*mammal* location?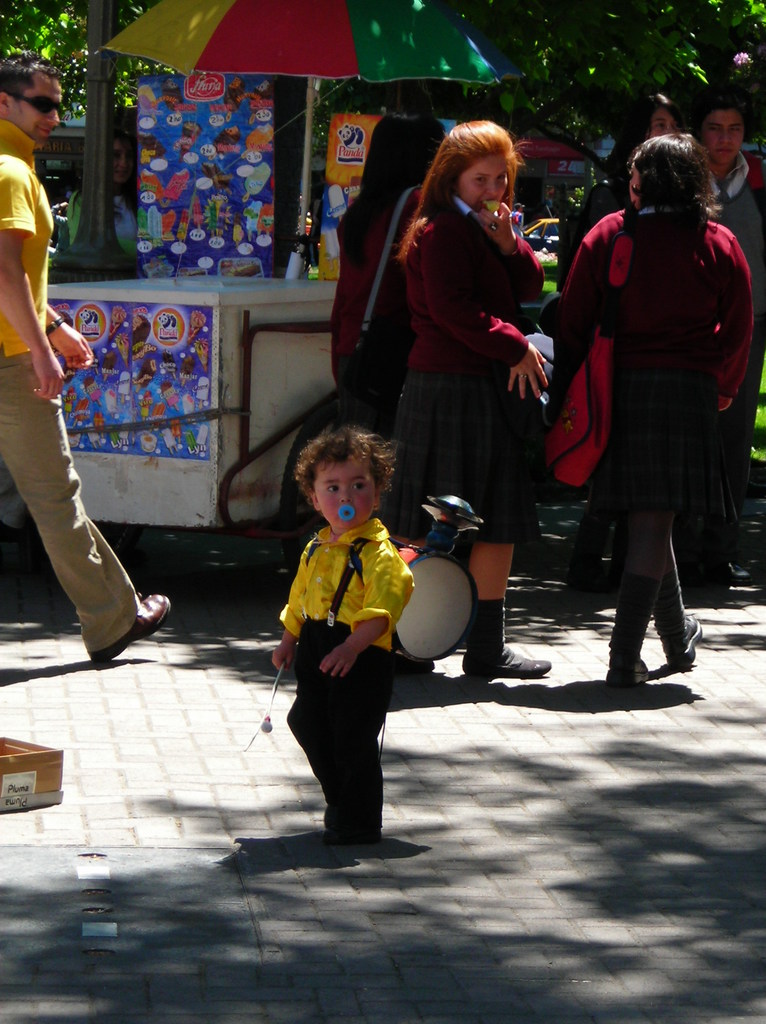
559/88/683/289
